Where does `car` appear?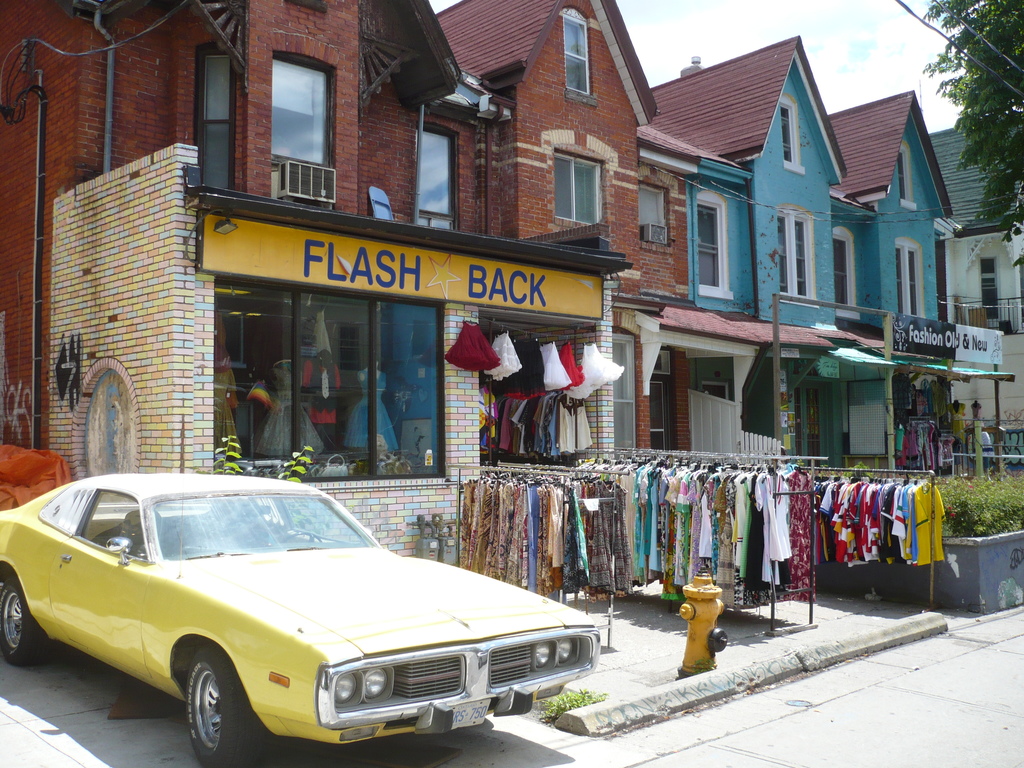
Appears at (0, 472, 597, 767).
